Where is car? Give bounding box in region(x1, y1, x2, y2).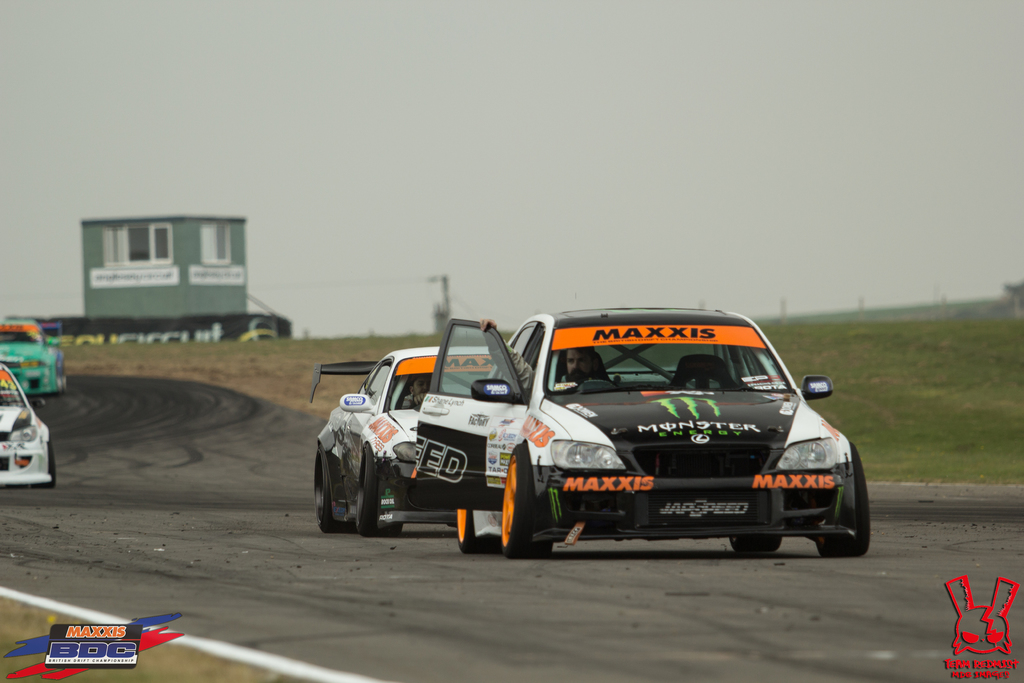
region(390, 308, 870, 555).
